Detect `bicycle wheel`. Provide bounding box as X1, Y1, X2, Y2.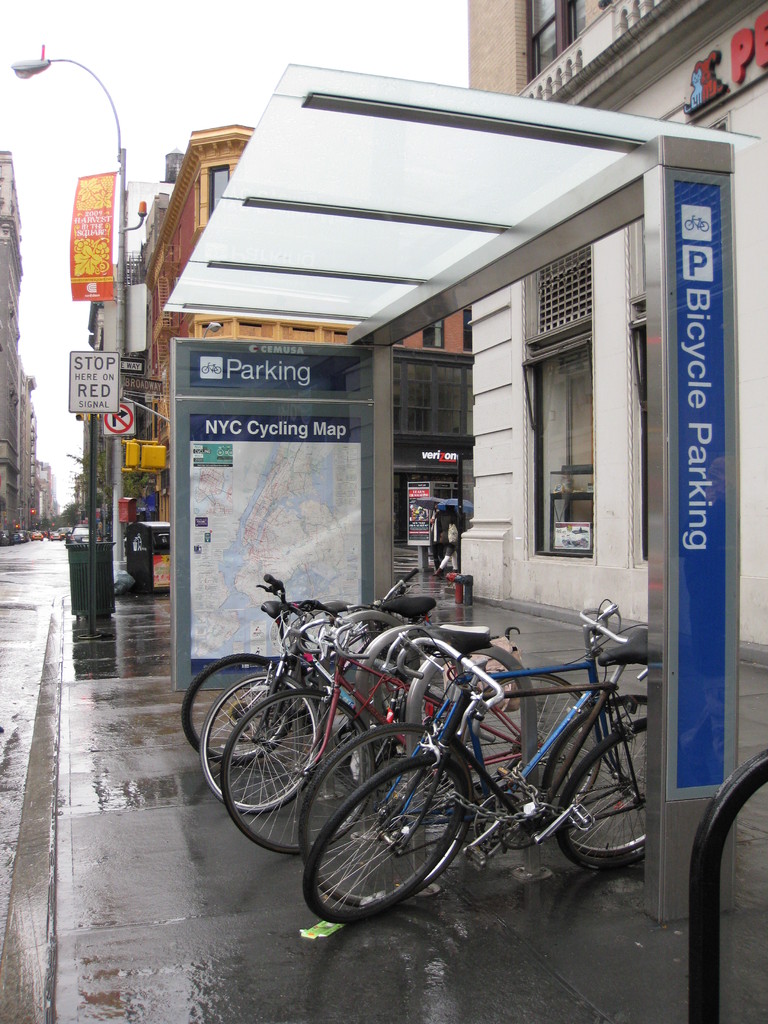
217, 675, 380, 849.
